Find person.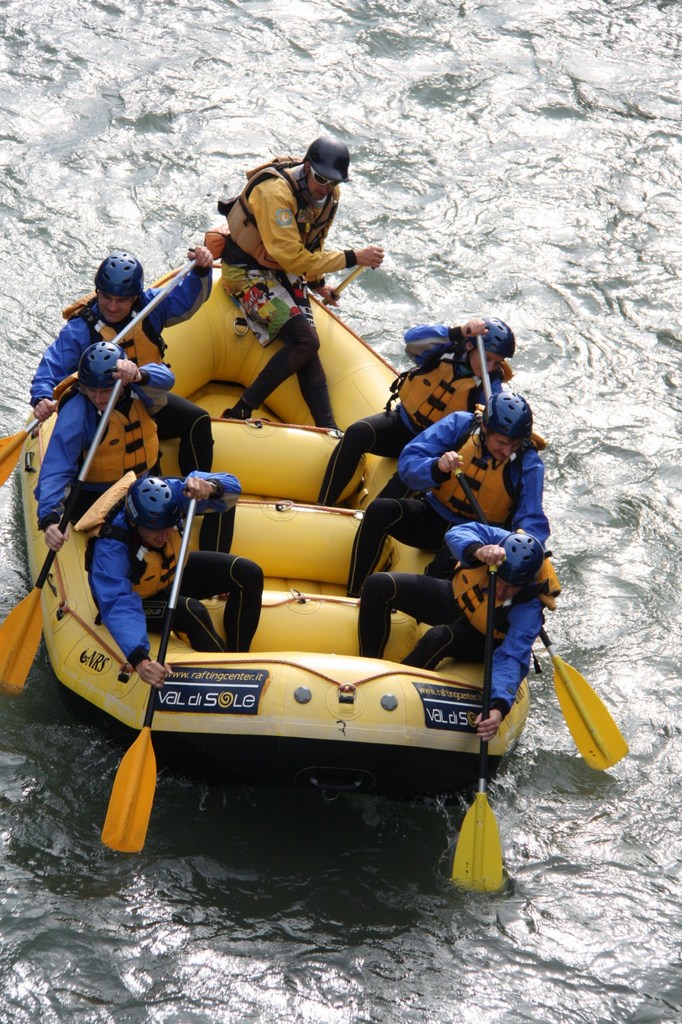
locate(85, 480, 267, 693).
